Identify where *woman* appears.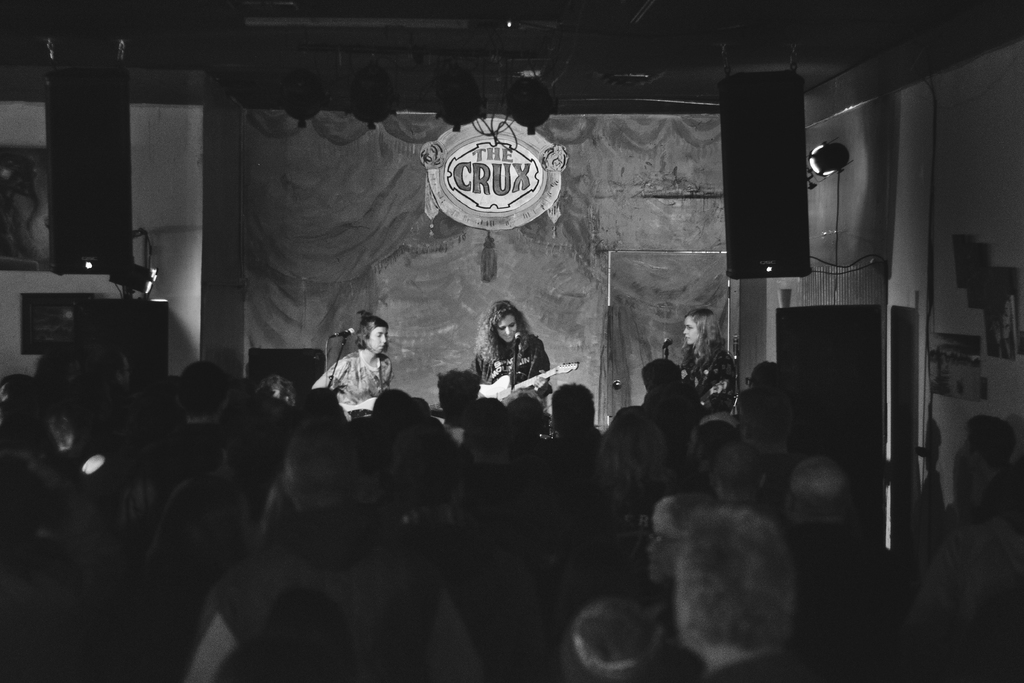
Appears at <box>596,404,676,529</box>.
